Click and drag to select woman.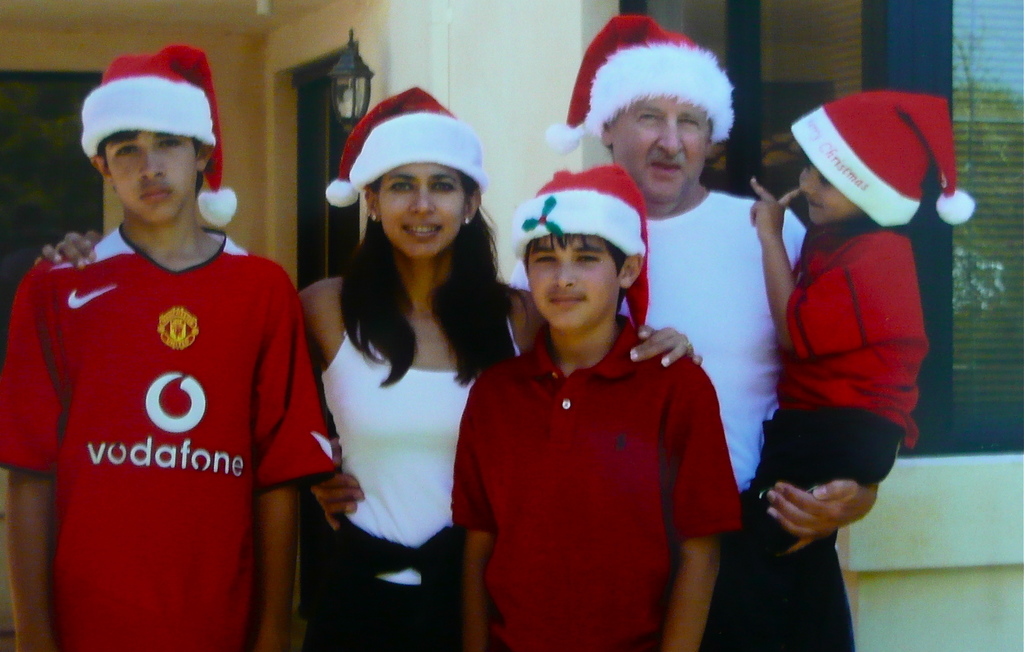
Selection: rect(35, 84, 706, 651).
